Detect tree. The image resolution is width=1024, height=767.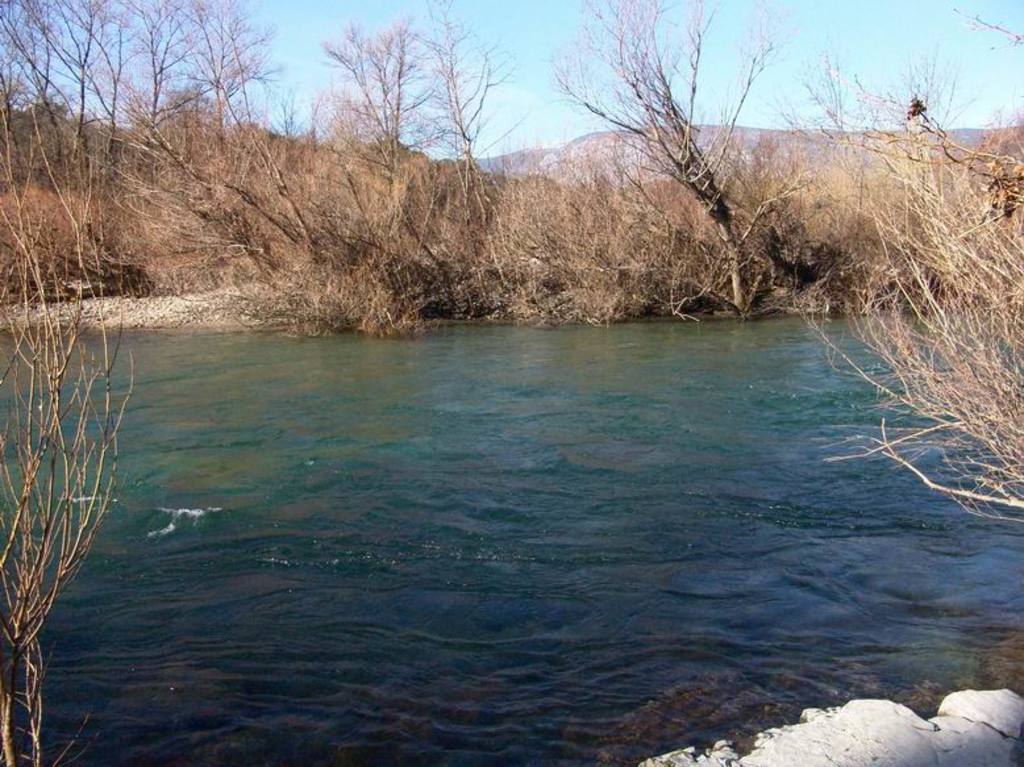
4:104:138:766.
